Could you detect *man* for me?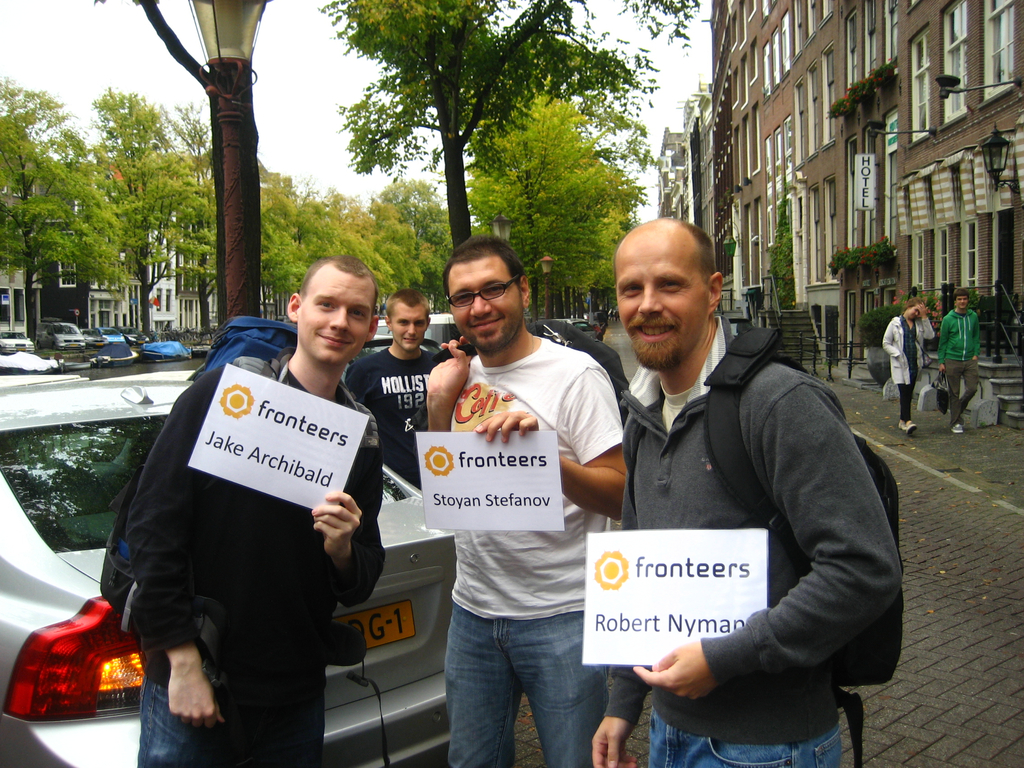
Detection result: 124,250,385,767.
